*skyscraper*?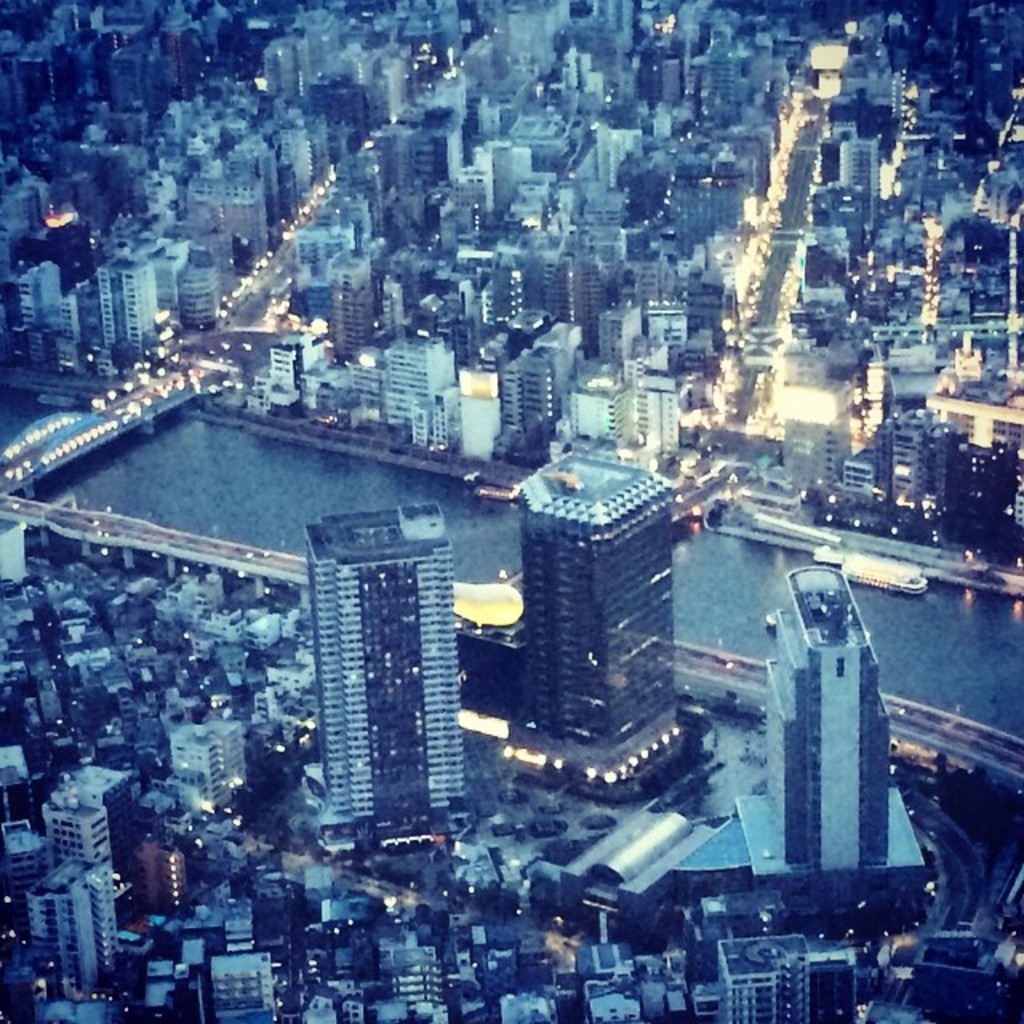
[left=539, top=230, right=619, bottom=355]
